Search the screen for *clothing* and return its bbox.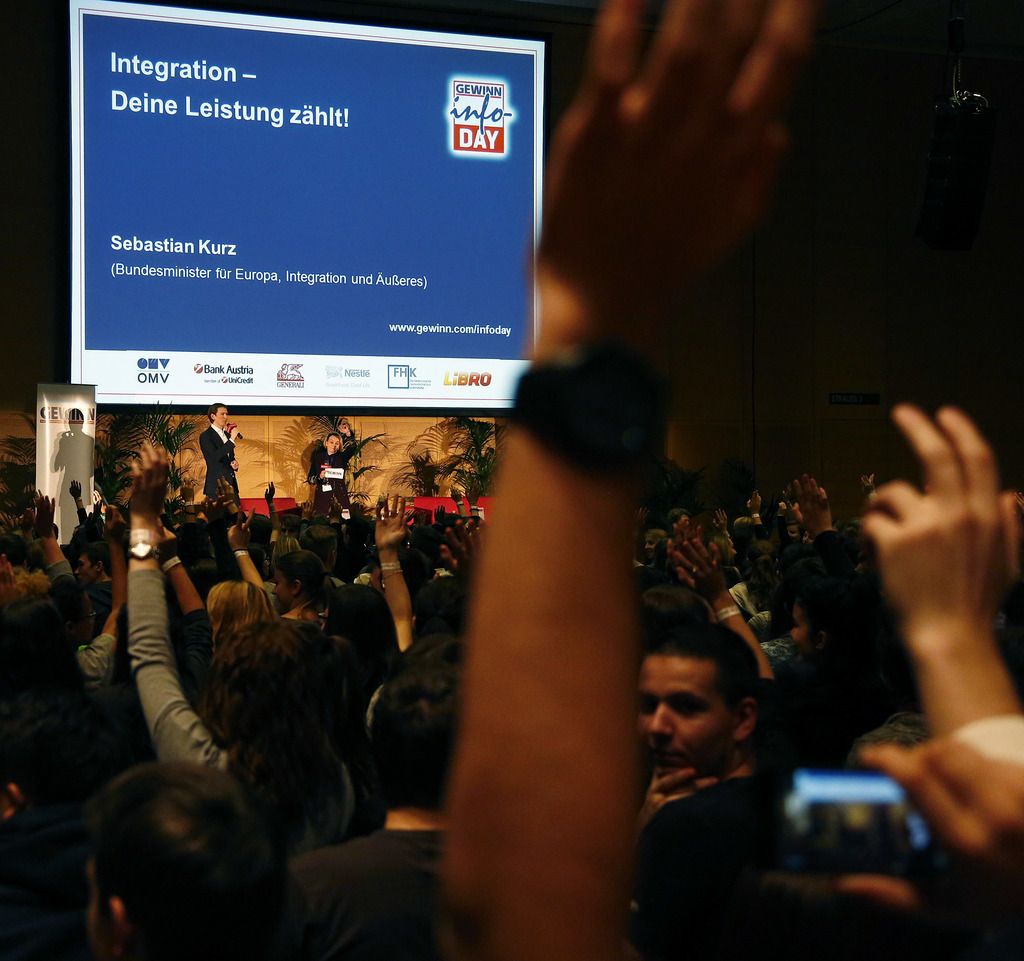
Found: [308, 448, 348, 499].
